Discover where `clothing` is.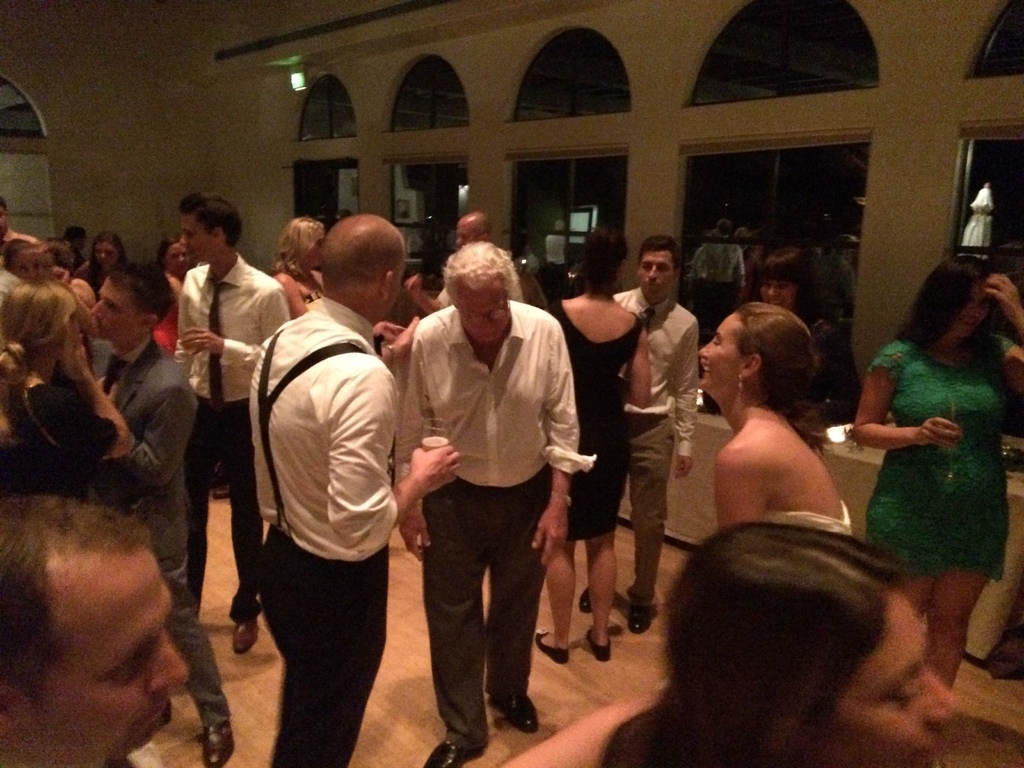
Discovered at 246, 294, 399, 561.
